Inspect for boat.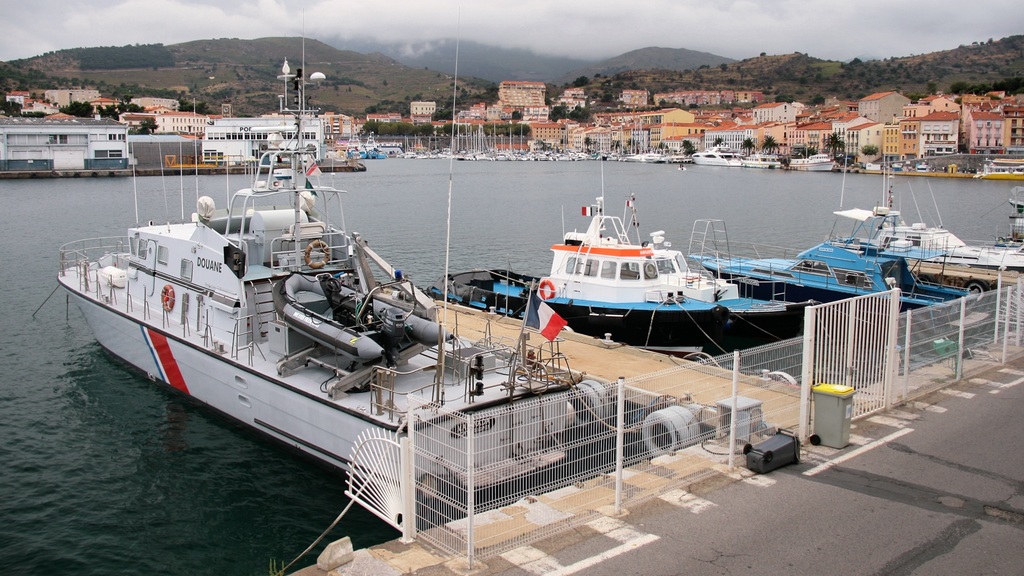
Inspection: region(838, 108, 1023, 298).
